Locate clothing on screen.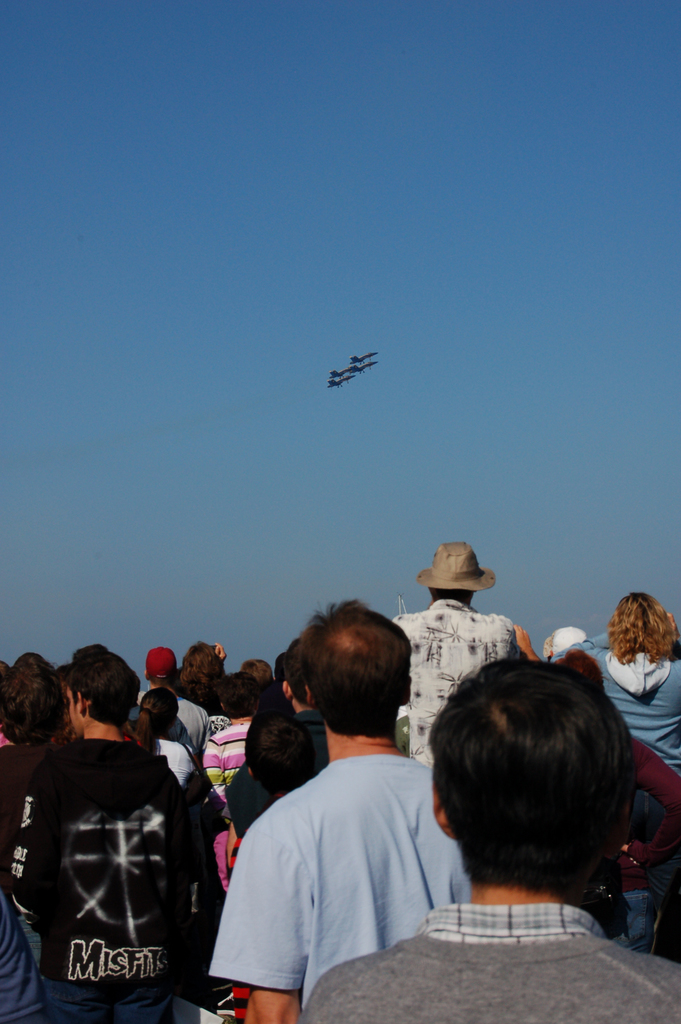
On screen at bbox=(297, 897, 679, 1023).
